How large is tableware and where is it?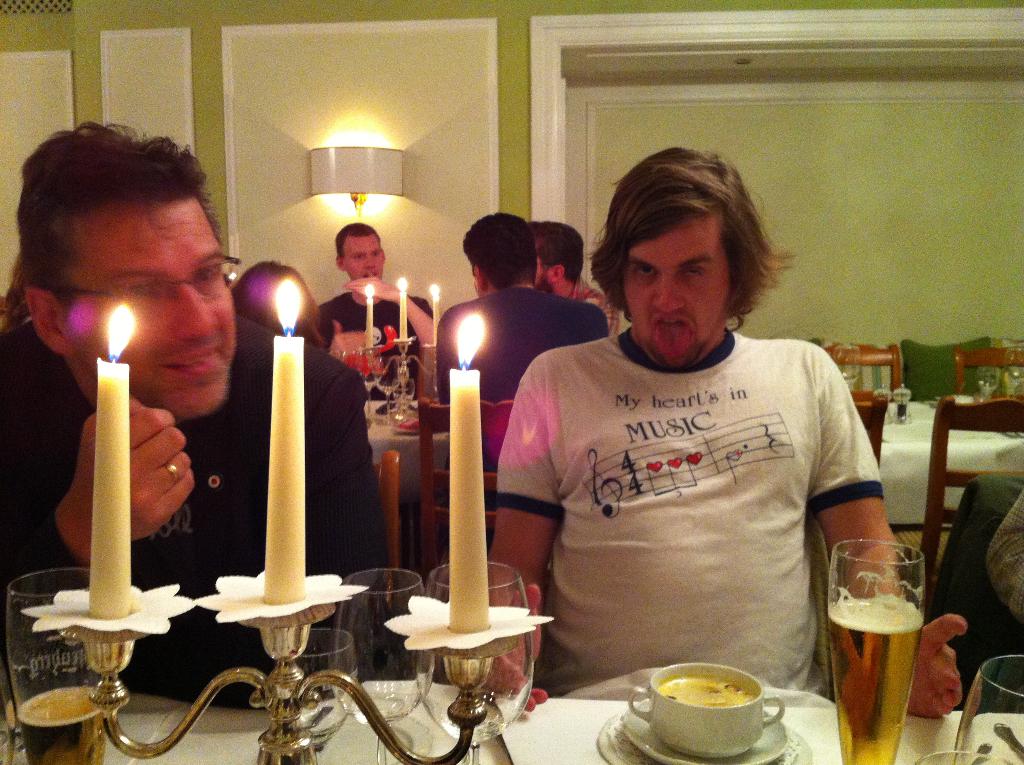
Bounding box: rect(0, 570, 108, 764).
